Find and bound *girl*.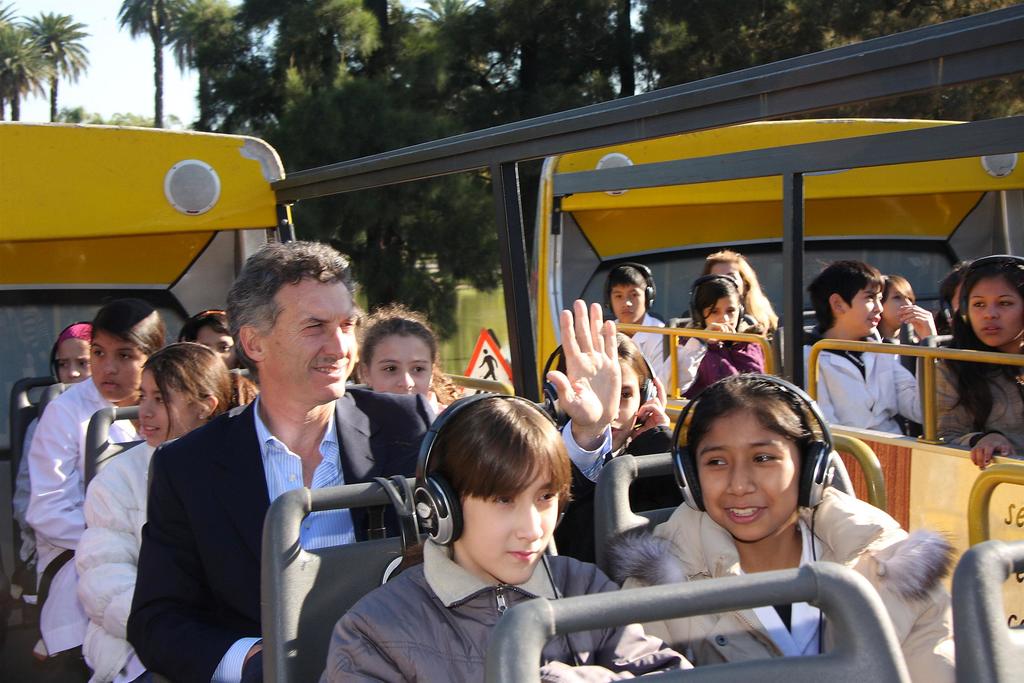
Bound: x1=657 y1=279 x2=765 y2=394.
